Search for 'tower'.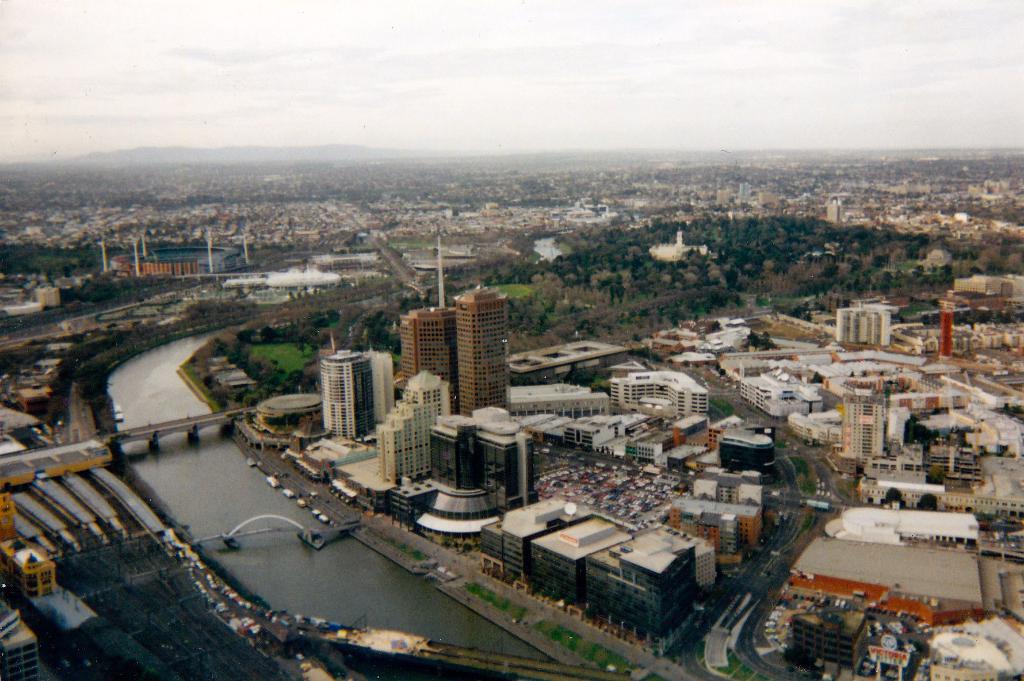
Found at {"x1": 400, "y1": 228, "x2": 519, "y2": 422}.
